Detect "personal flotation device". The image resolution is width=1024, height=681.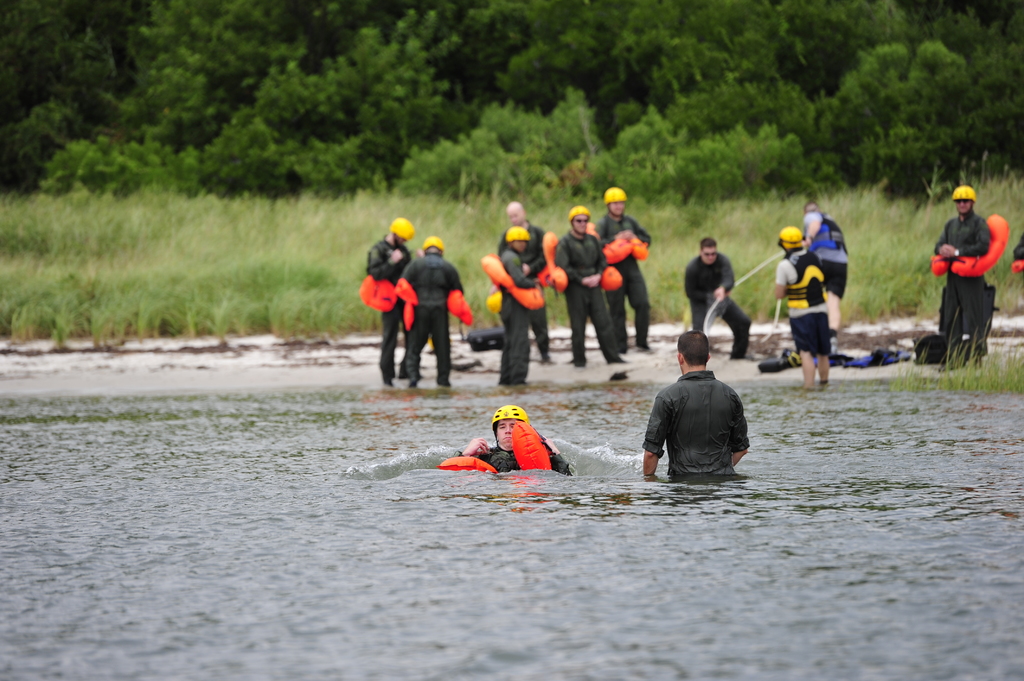
[783,243,829,308].
